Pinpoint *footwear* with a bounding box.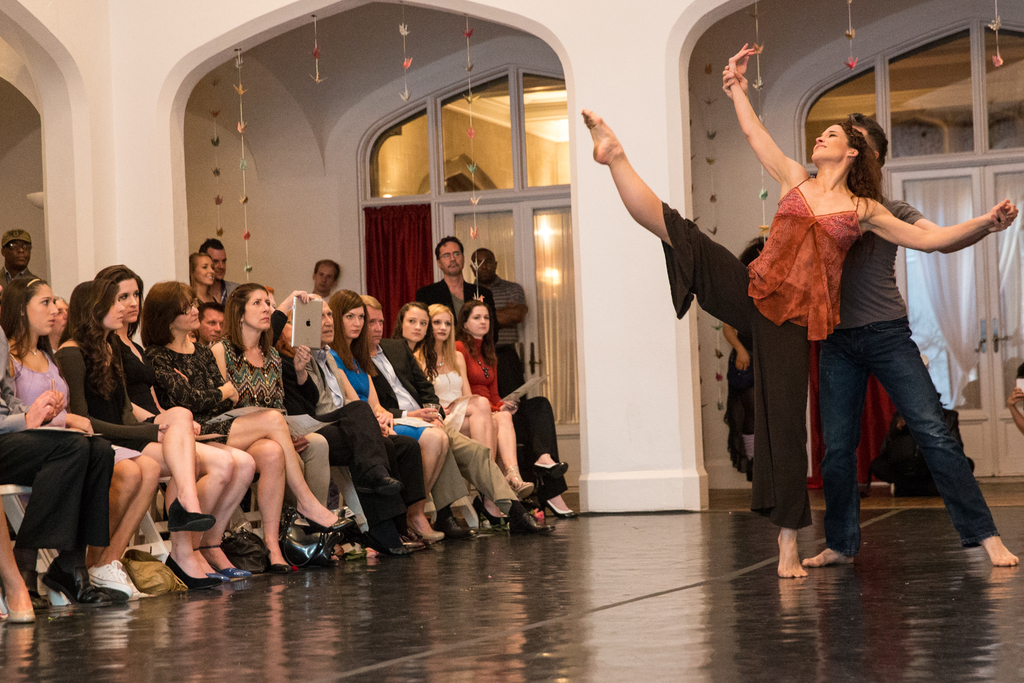
(x1=164, y1=494, x2=218, y2=537).
